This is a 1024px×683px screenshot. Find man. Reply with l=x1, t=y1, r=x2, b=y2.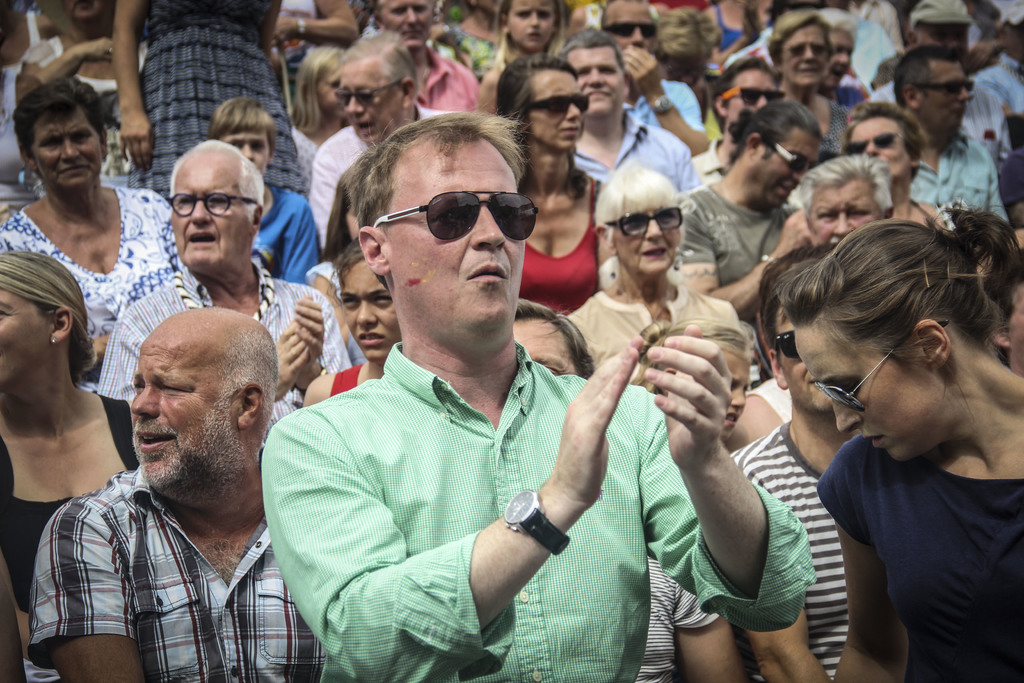
l=28, t=250, r=314, b=682.
